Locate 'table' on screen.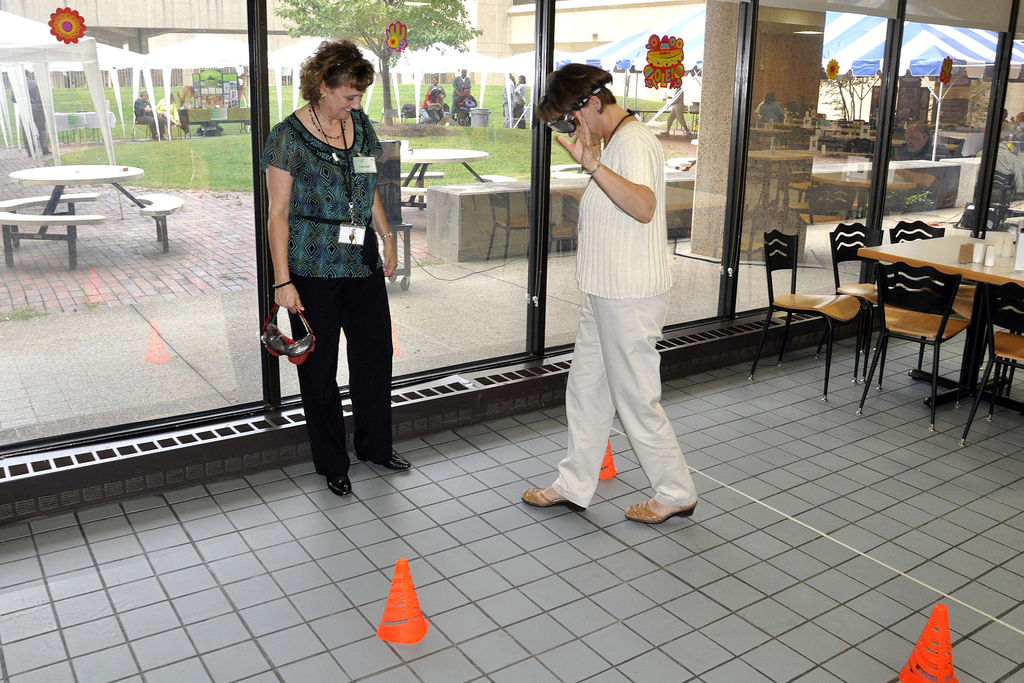
On screen at bbox(396, 144, 492, 210).
